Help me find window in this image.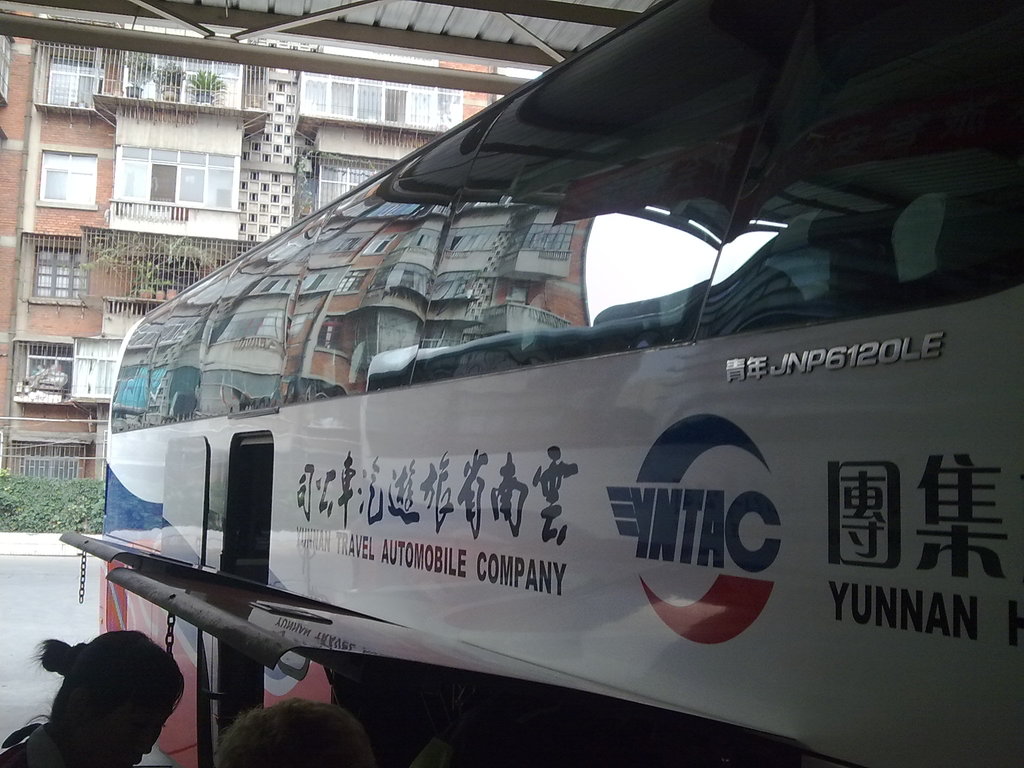
Found it: left=176, top=151, right=234, bottom=227.
